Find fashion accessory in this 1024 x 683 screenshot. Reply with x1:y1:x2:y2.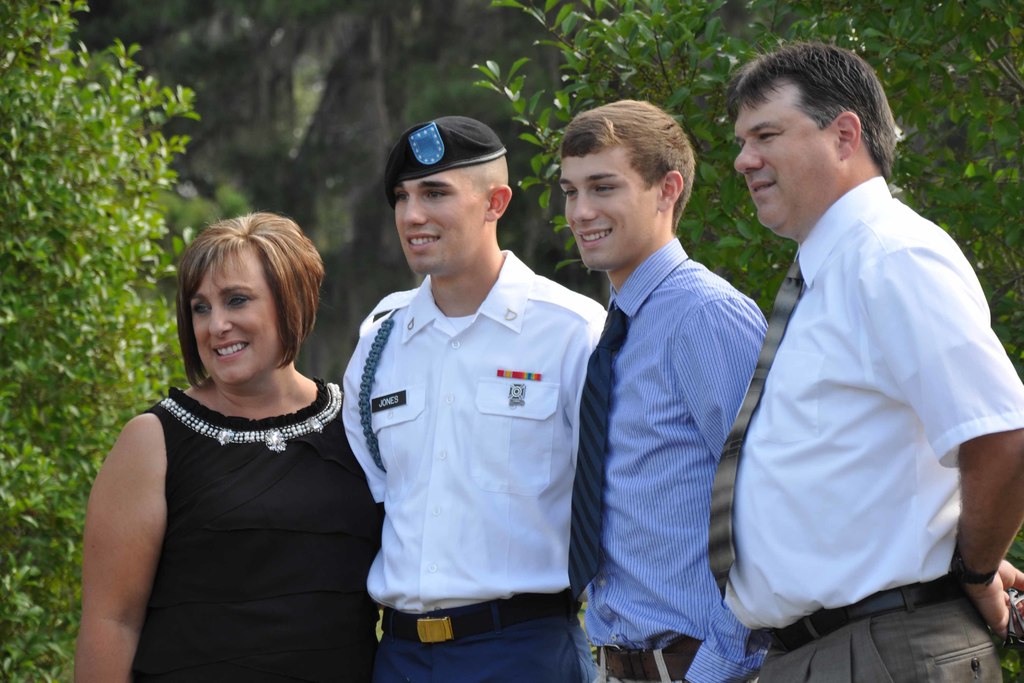
564:299:634:598.
